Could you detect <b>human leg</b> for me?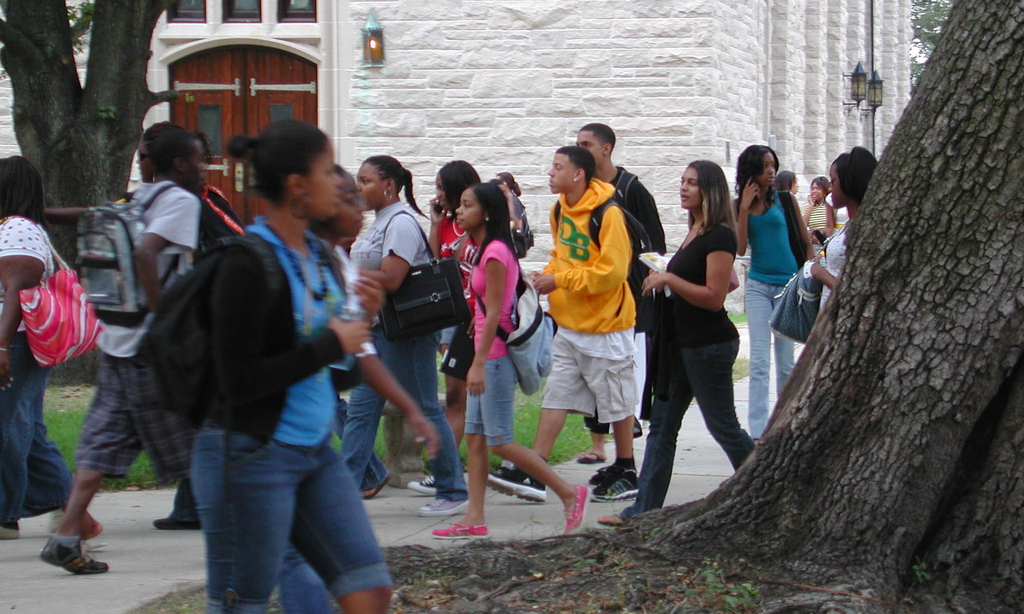
Detection result: 484,334,568,499.
